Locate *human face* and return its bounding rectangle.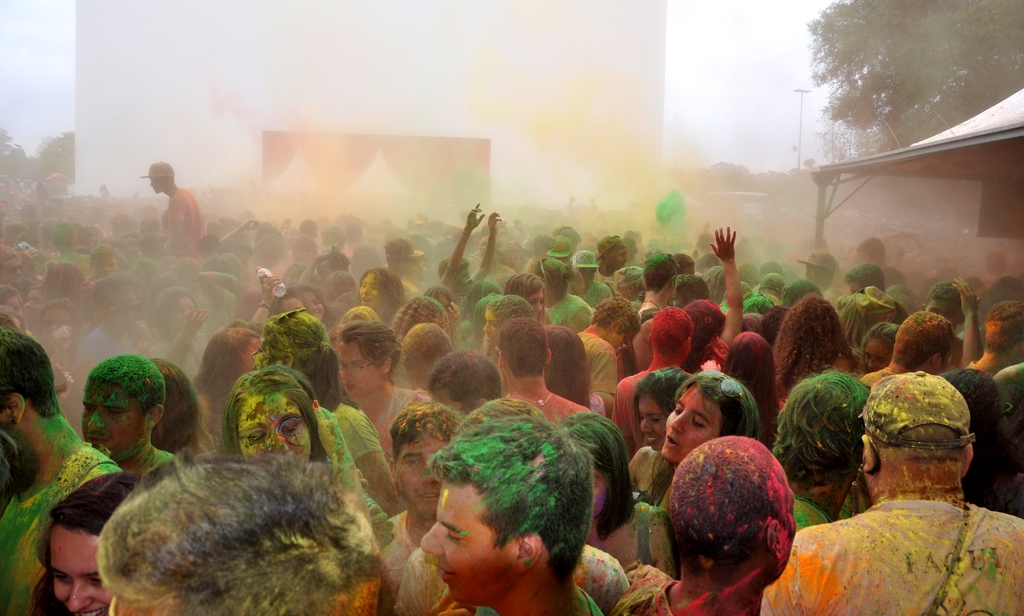
bbox=(930, 302, 963, 328).
